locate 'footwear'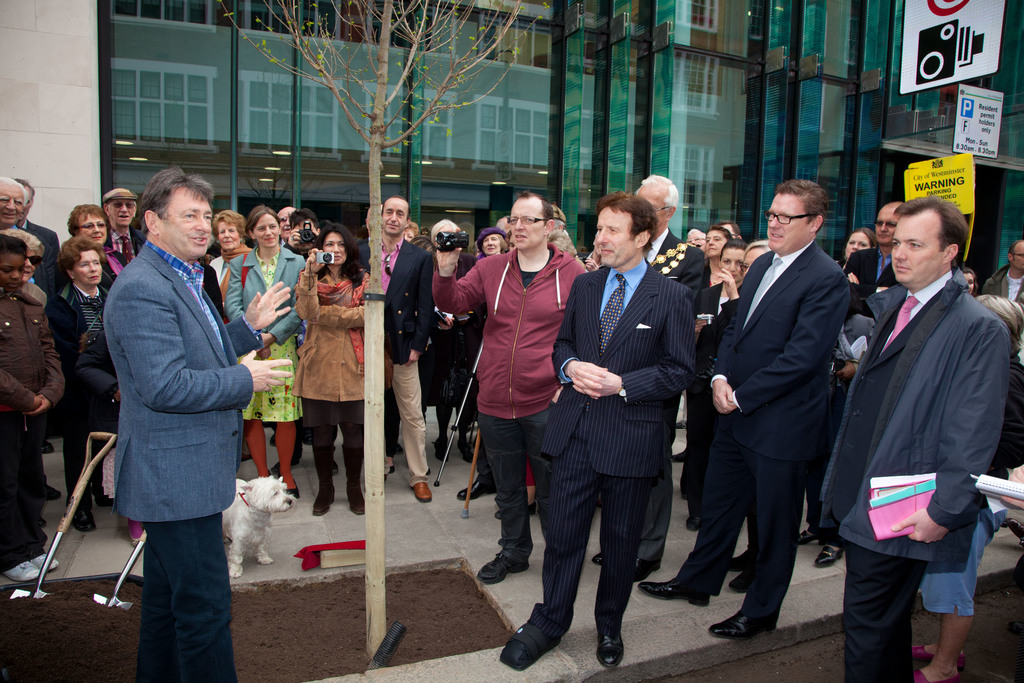
(710, 610, 776, 639)
